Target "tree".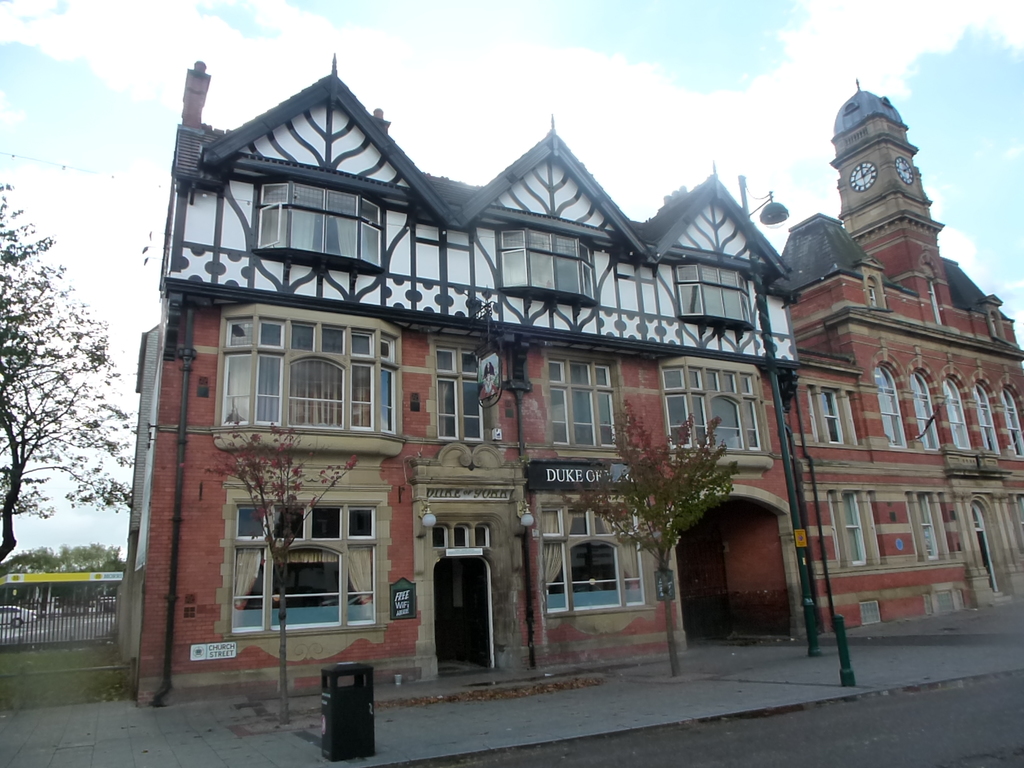
Target region: bbox=[161, 422, 359, 724].
